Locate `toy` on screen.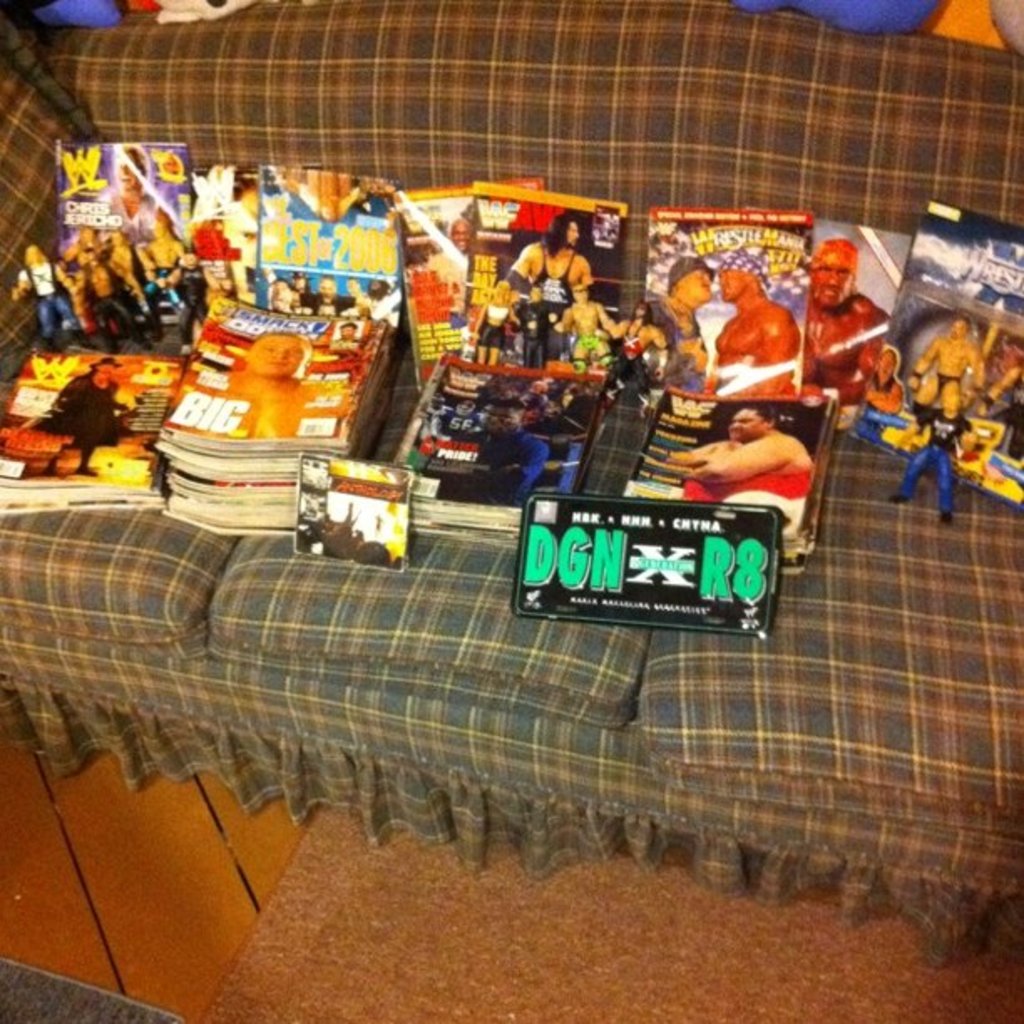
On screen at (x1=890, y1=387, x2=986, y2=520).
